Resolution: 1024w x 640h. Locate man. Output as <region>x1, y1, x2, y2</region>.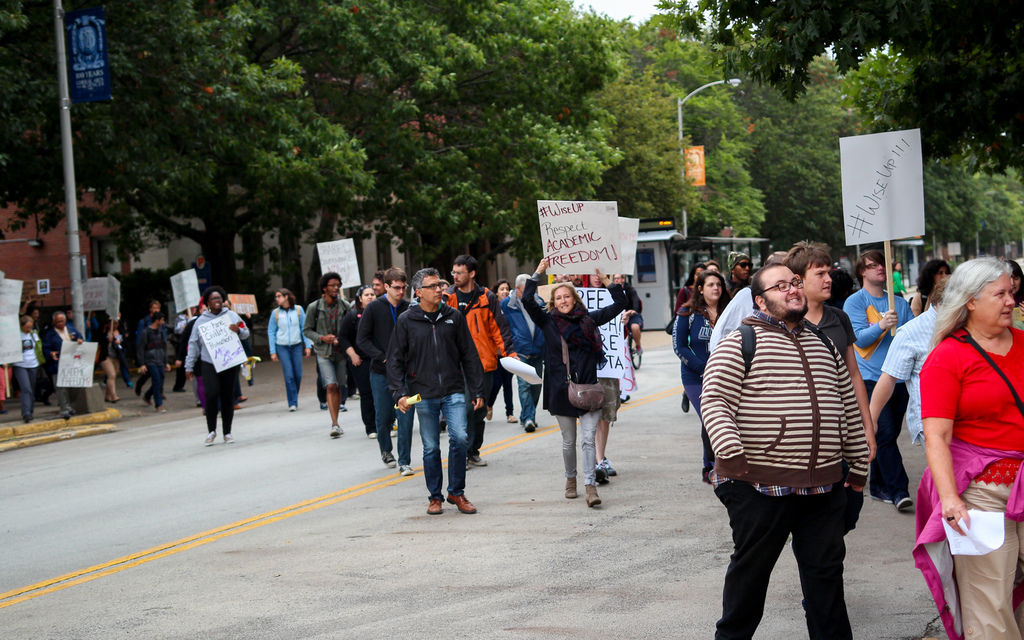
<region>722, 248, 753, 298</region>.
